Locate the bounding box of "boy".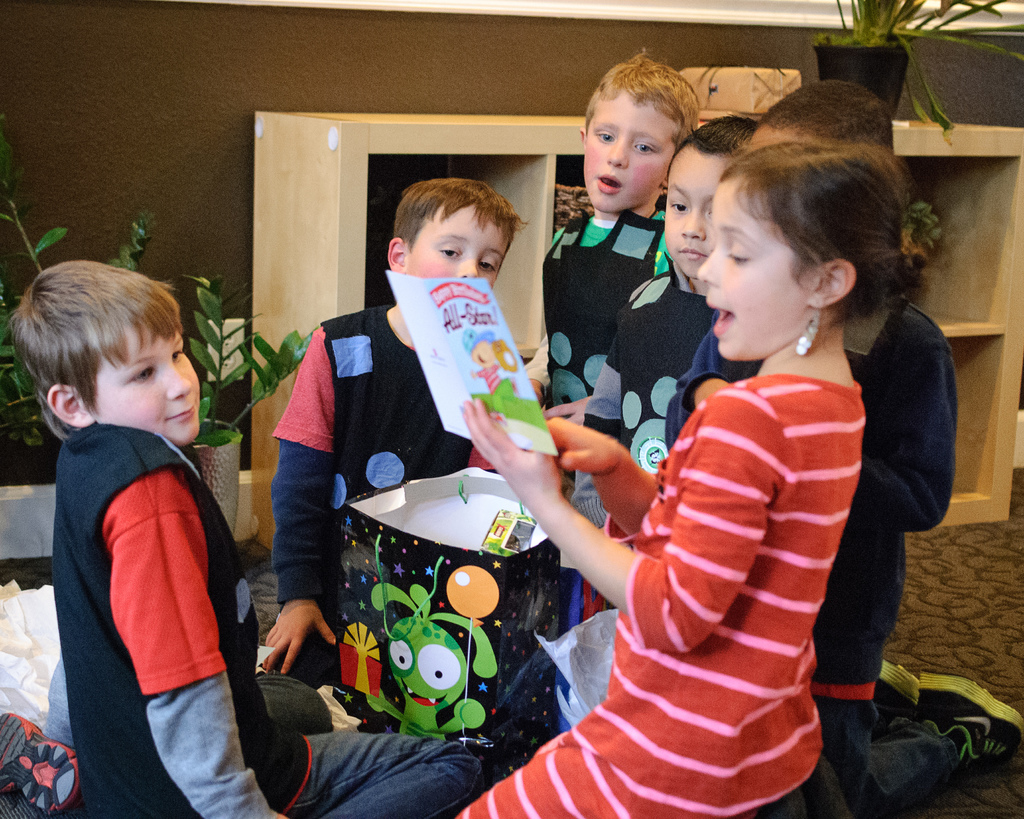
Bounding box: rect(746, 80, 954, 815).
